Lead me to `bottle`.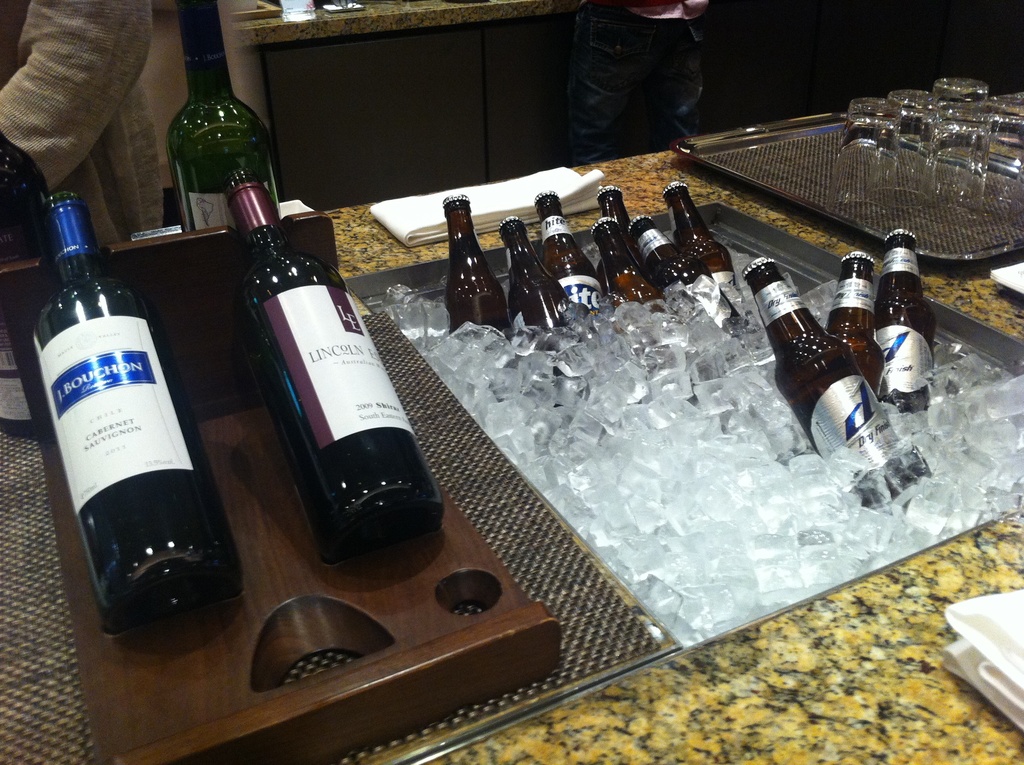
Lead to x1=171 y1=0 x2=276 y2=230.
